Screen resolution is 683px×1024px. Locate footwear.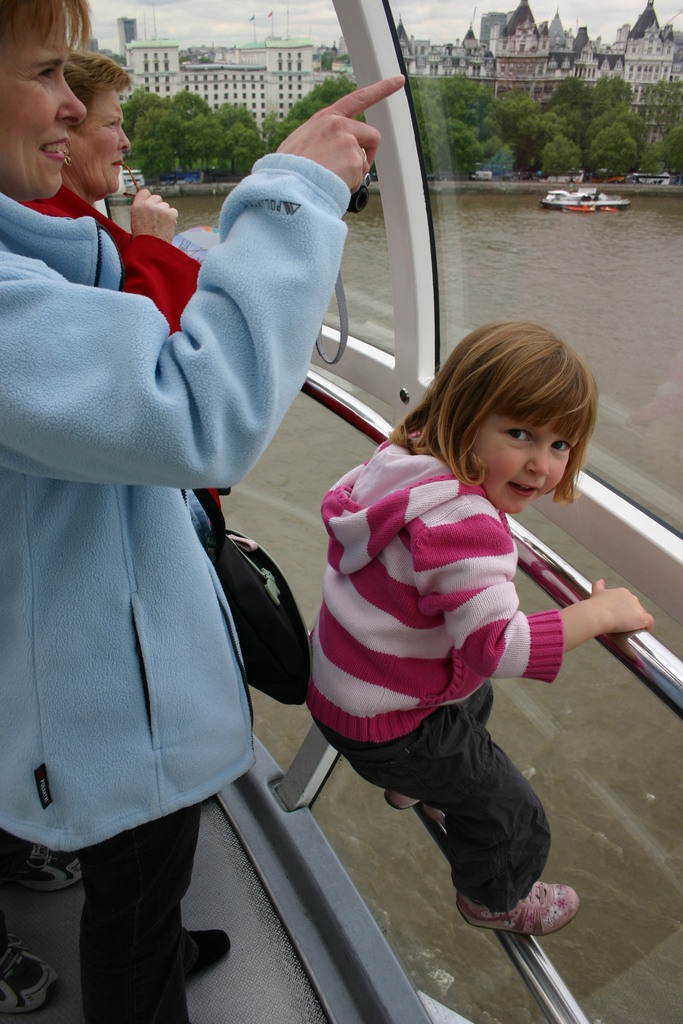
box(0, 932, 60, 1023).
